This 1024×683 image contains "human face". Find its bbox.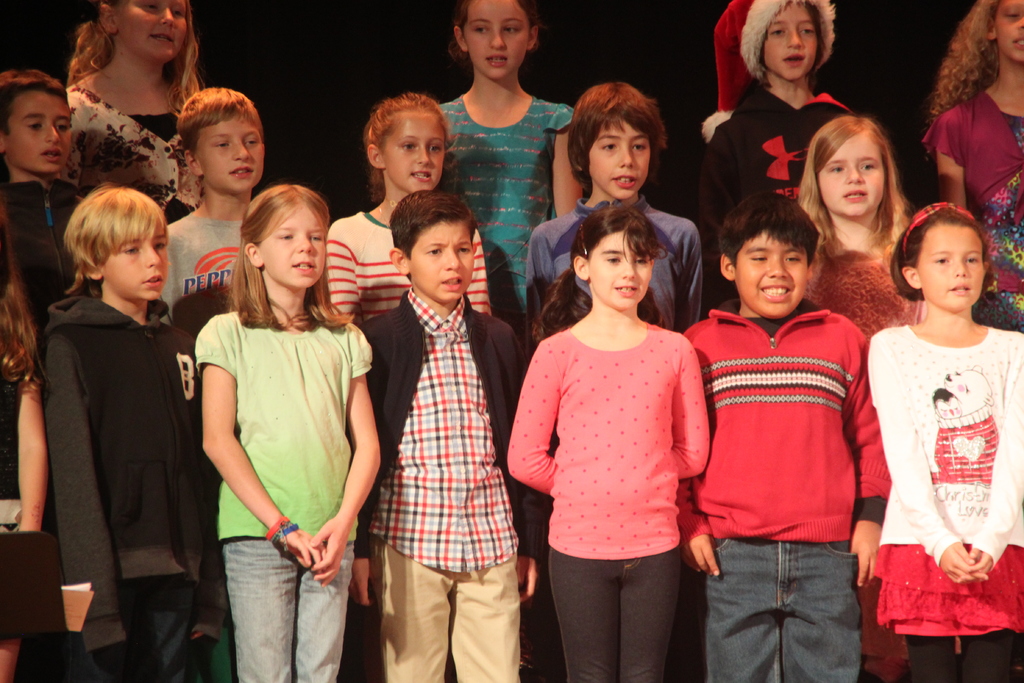
[921, 229, 985, 311].
